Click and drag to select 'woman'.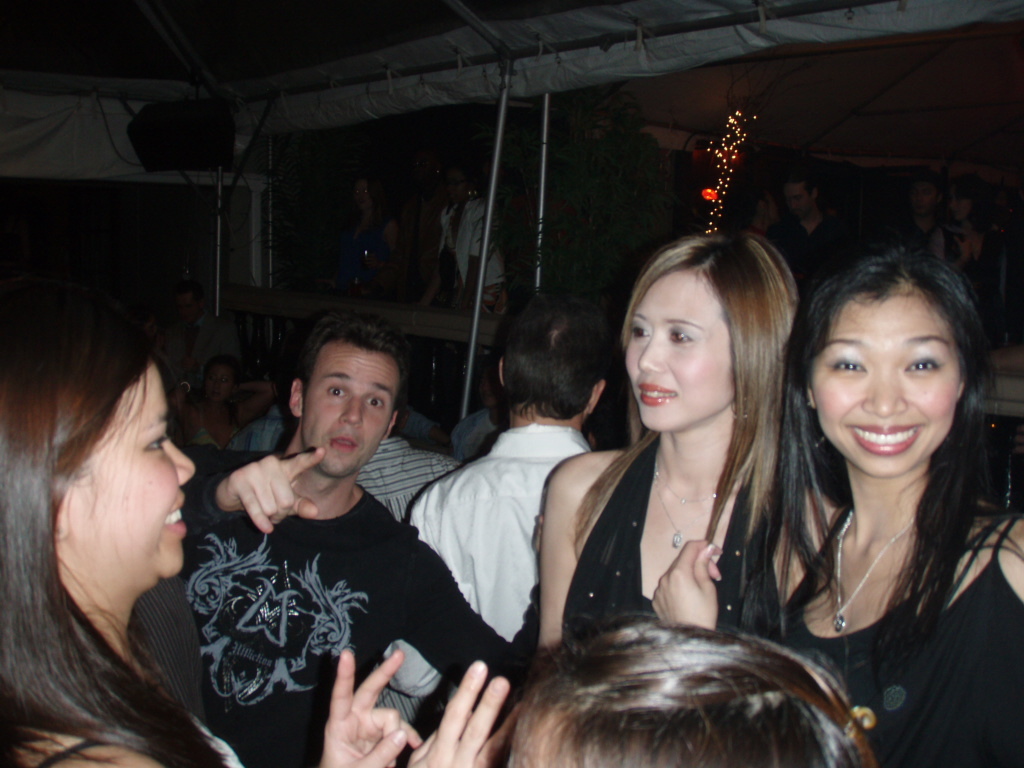
Selection: <box>757,245,1023,767</box>.
